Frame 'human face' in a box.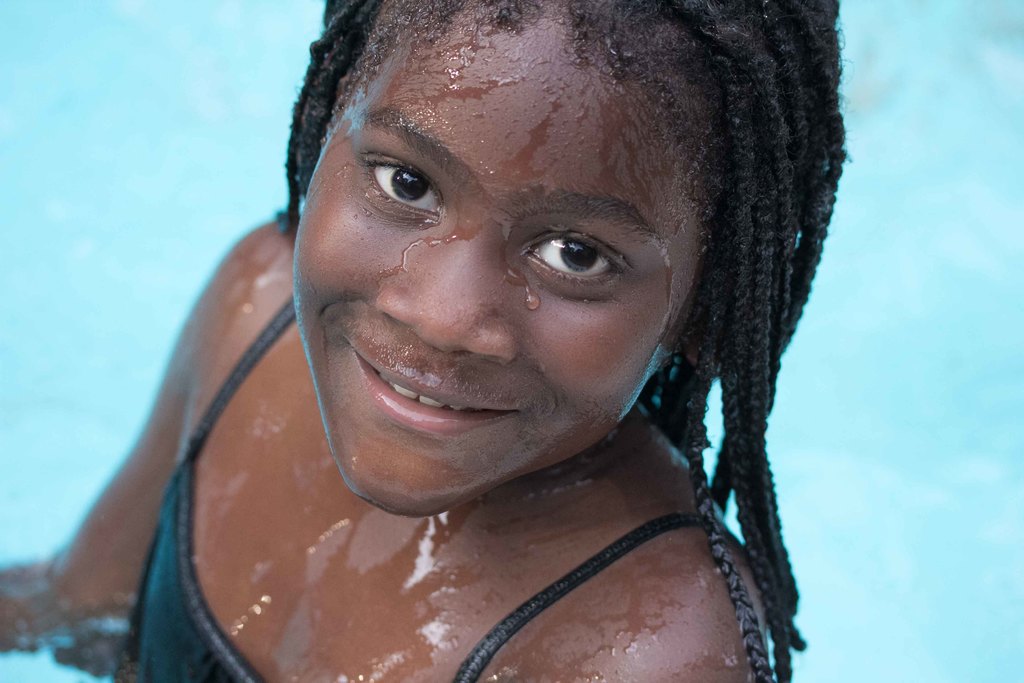
x1=280, y1=21, x2=754, y2=531.
